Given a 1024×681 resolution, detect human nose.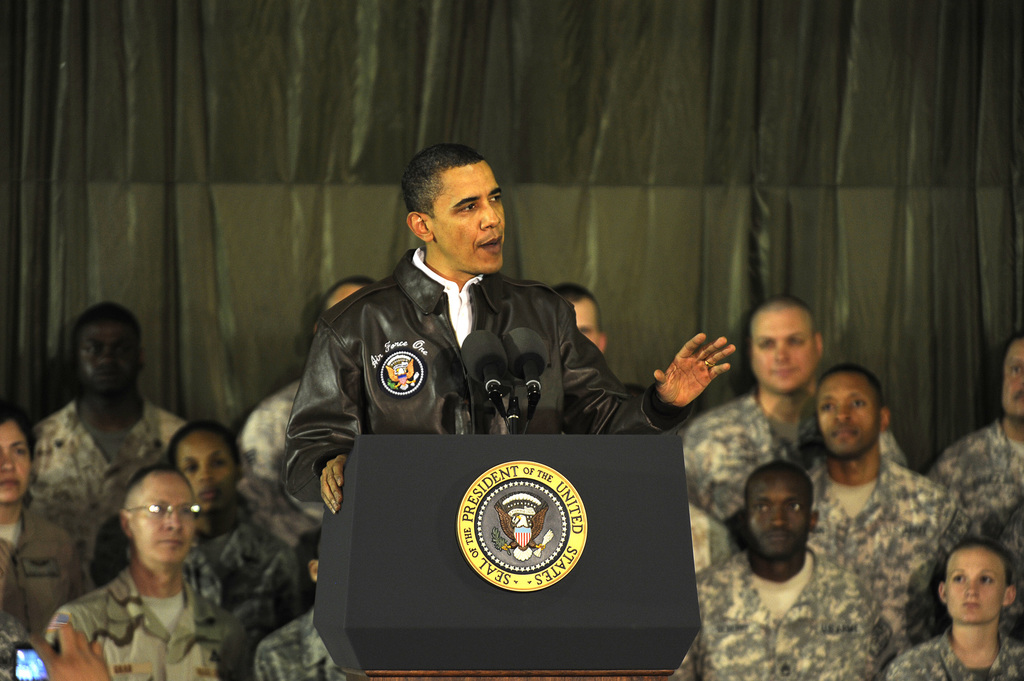
bbox=[166, 513, 184, 534].
